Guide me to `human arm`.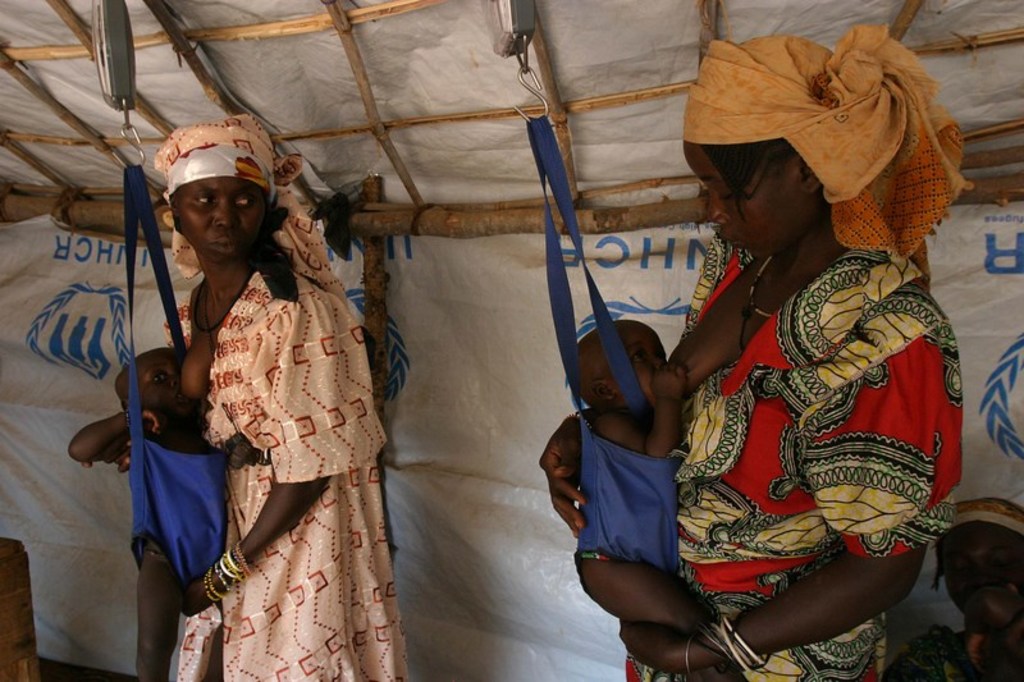
Guidance: (620, 331, 931, 673).
